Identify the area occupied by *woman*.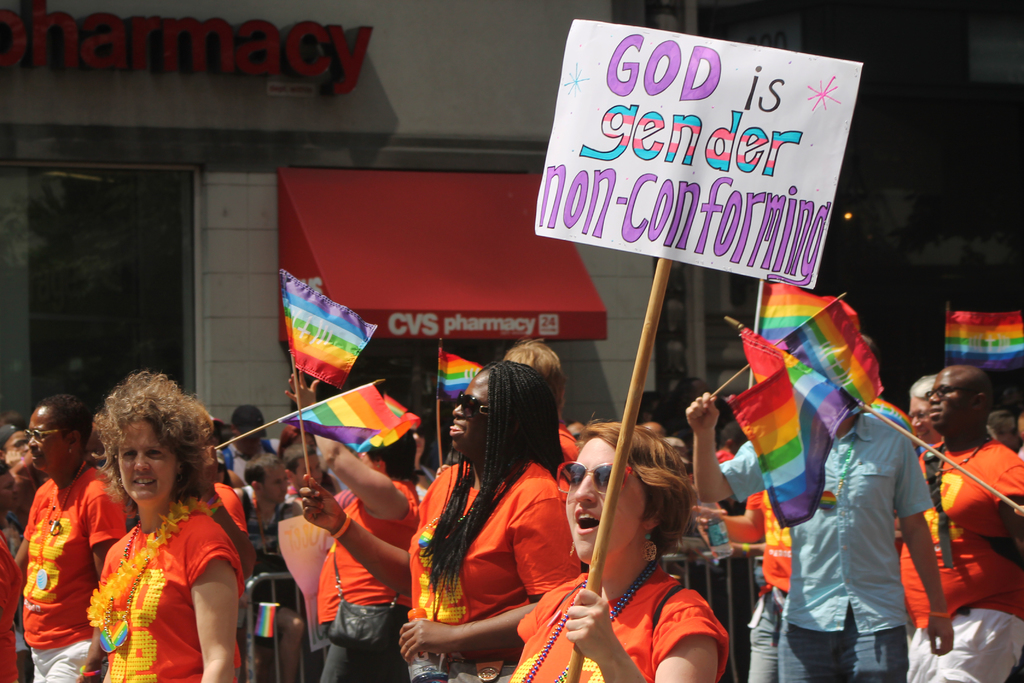
Area: [x1=282, y1=370, x2=424, y2=682].
